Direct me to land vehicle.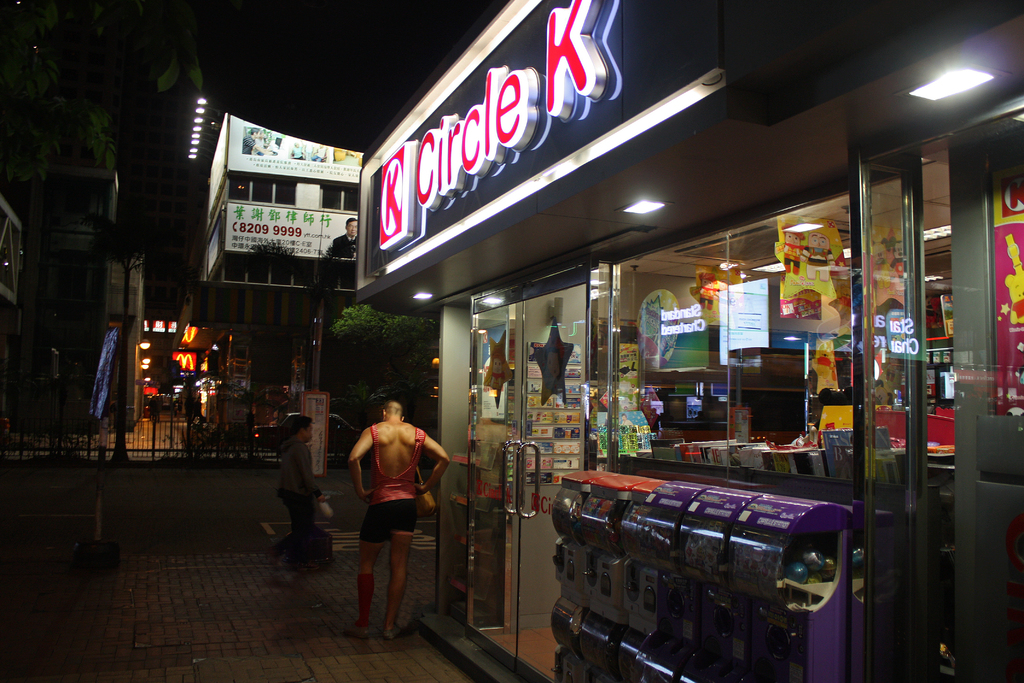
Direction: bbox(247, 411, 365, 455).
